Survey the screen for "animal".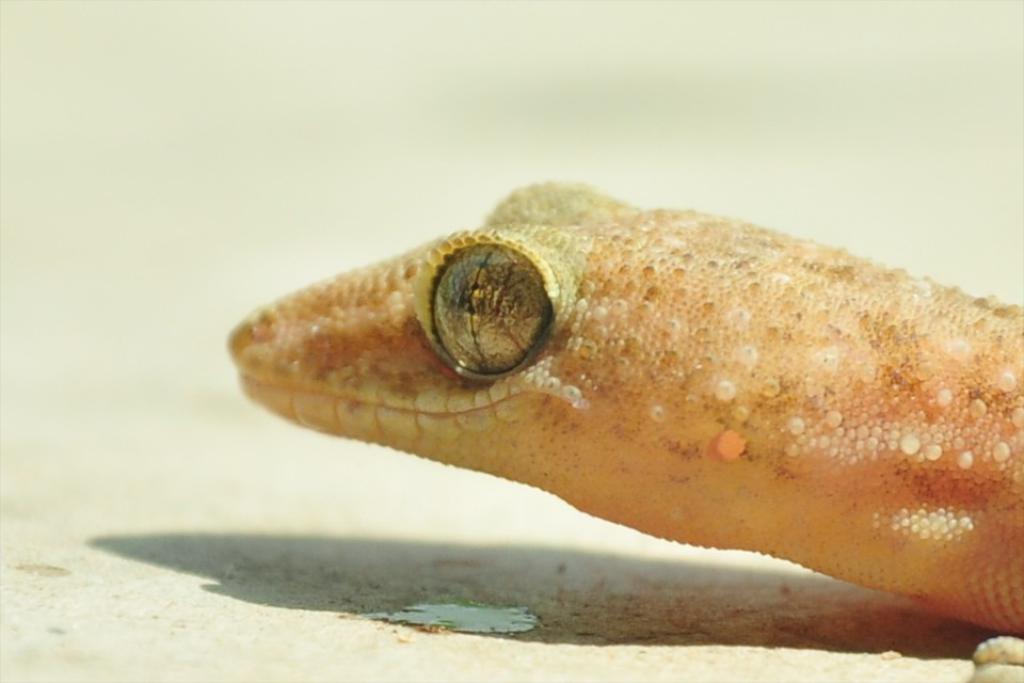
Survey found: <region>222, 176, 1023, 682</region>.
